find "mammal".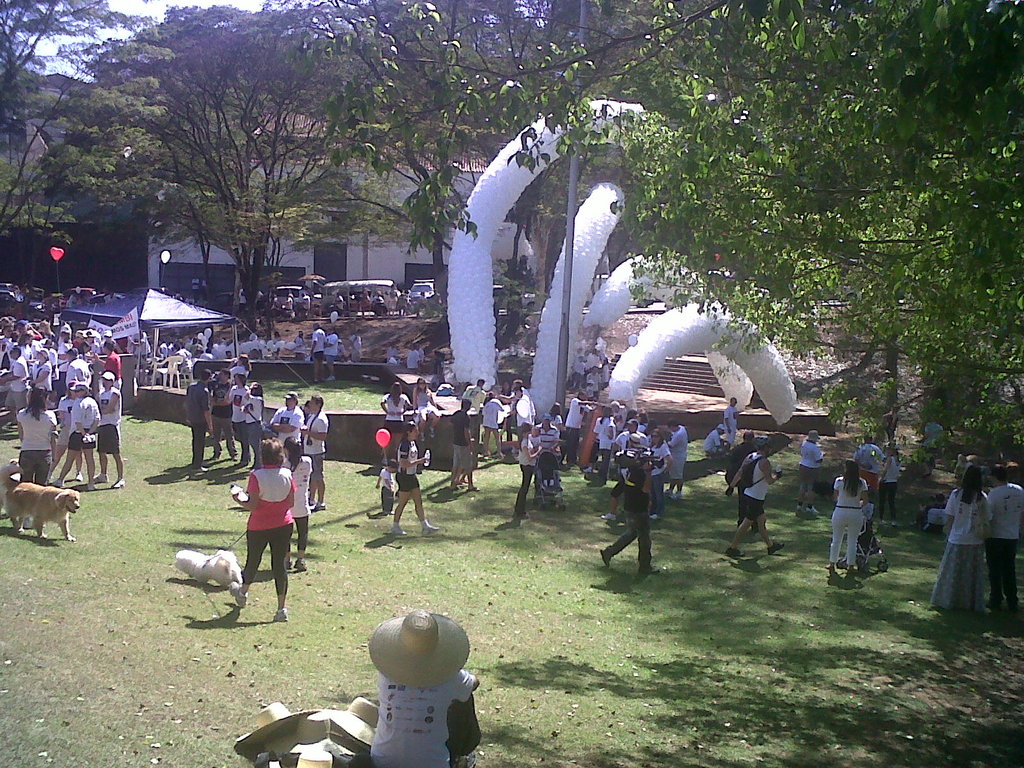
563,388,603,468.
